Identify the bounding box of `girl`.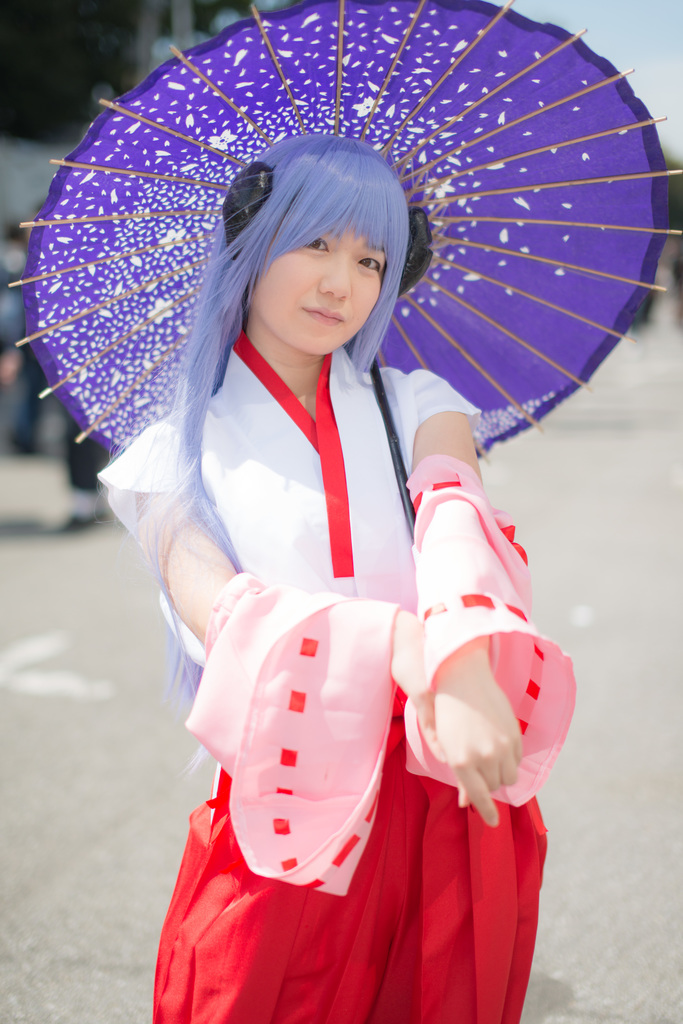
bbox=(97, 128, 574, 1023).
